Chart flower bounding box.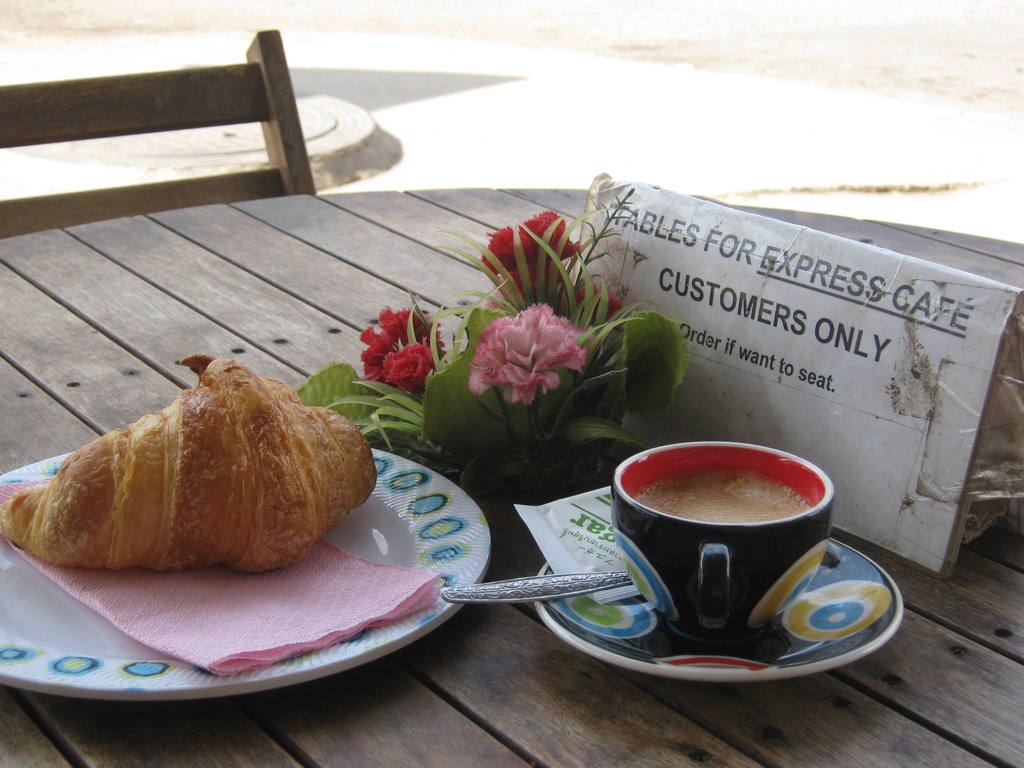
Charted: l=502, t=243, r=583, b=304.
